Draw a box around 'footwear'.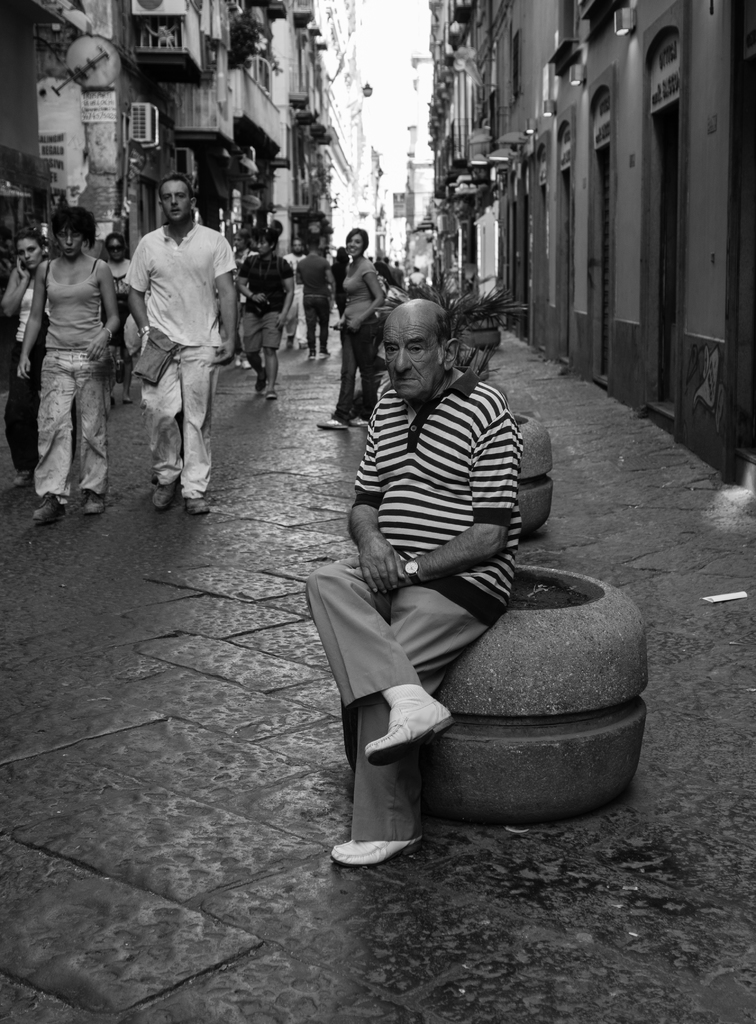
x1=33, y1=492, x2=75, y2=520.
